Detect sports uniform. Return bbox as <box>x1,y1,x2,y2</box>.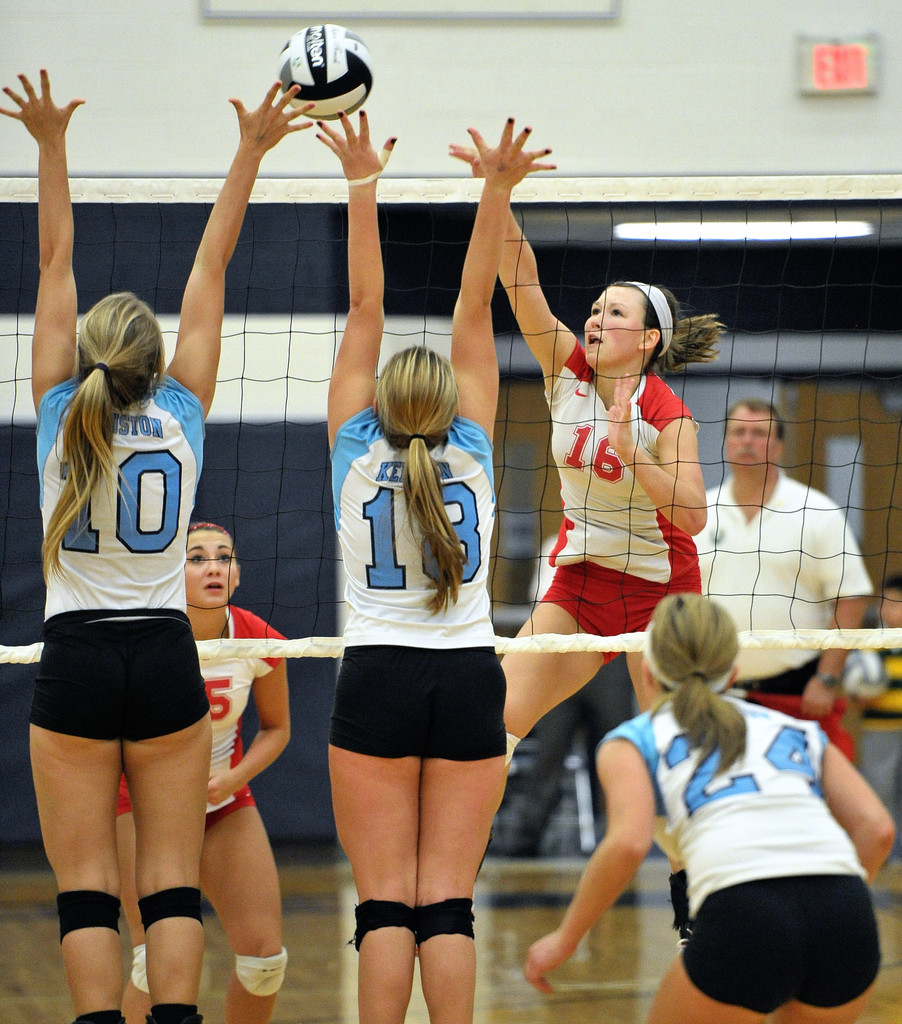
<box>323,404,508,952</box>.
